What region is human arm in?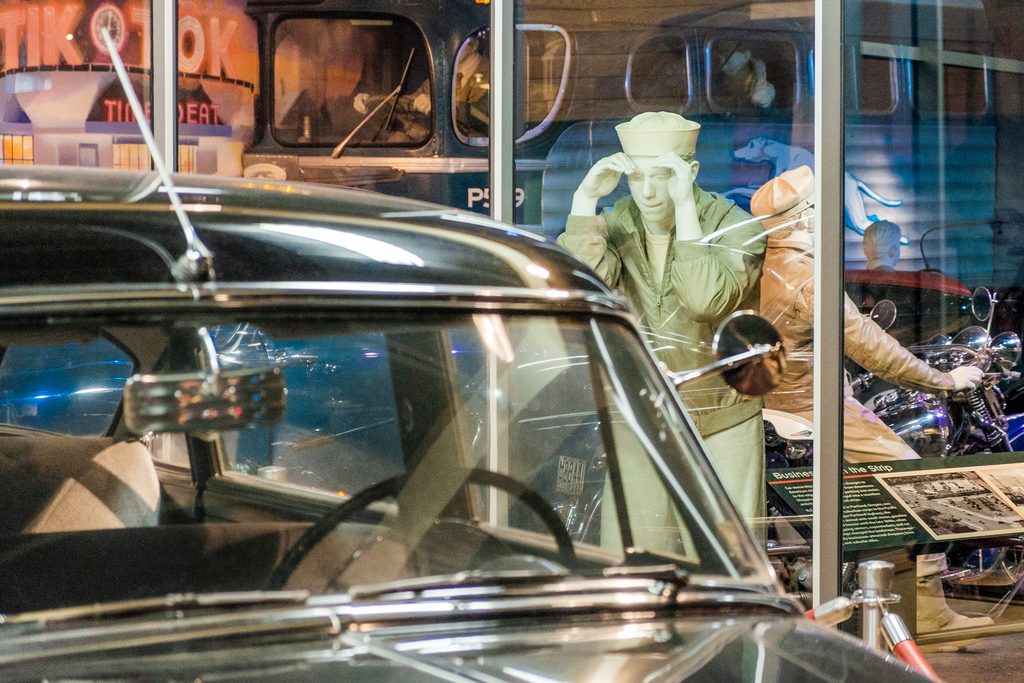
rect(349, 89, 375, 118).
